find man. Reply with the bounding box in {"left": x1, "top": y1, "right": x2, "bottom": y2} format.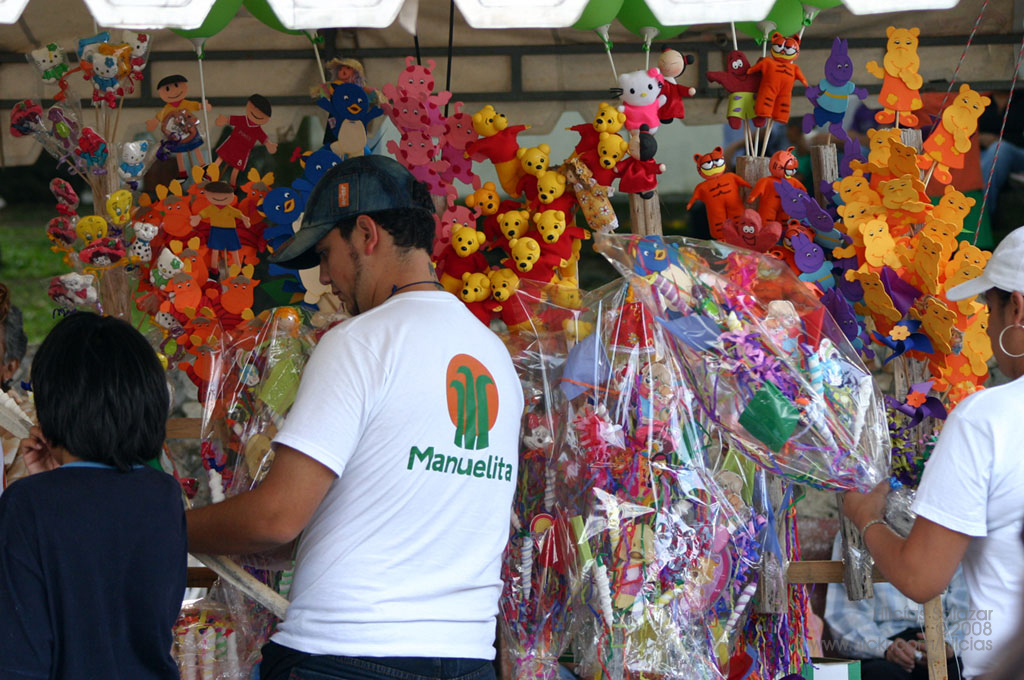
{"left": 259, "top": 119, "right": 534, "bottom": 679}.
